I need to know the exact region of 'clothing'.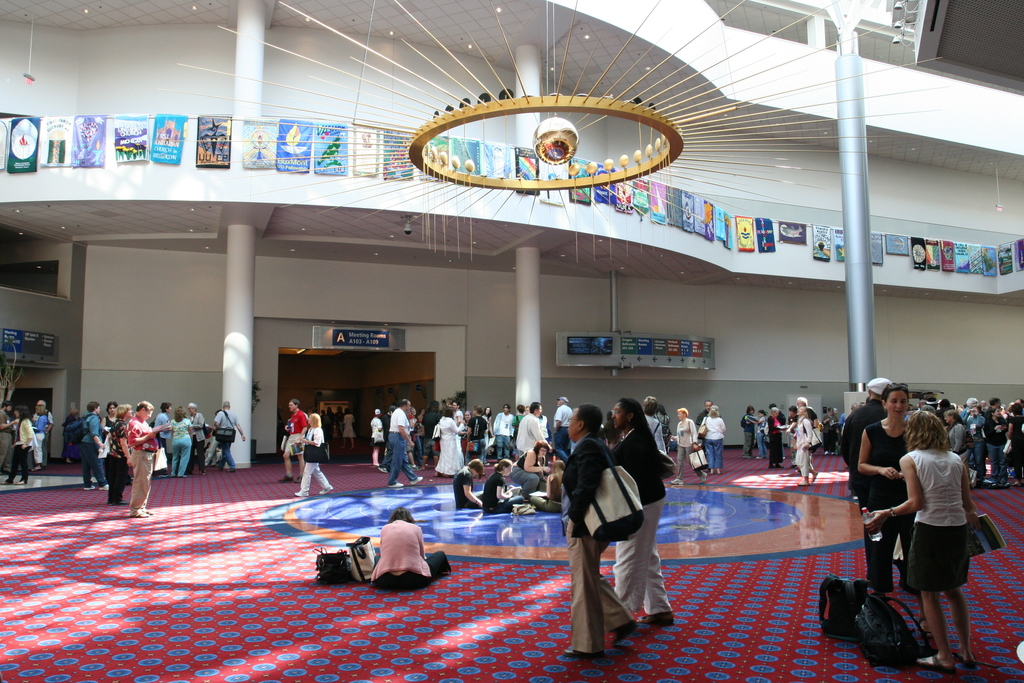
Region: (x1=552, y1=401, x2=570, y2=451).
